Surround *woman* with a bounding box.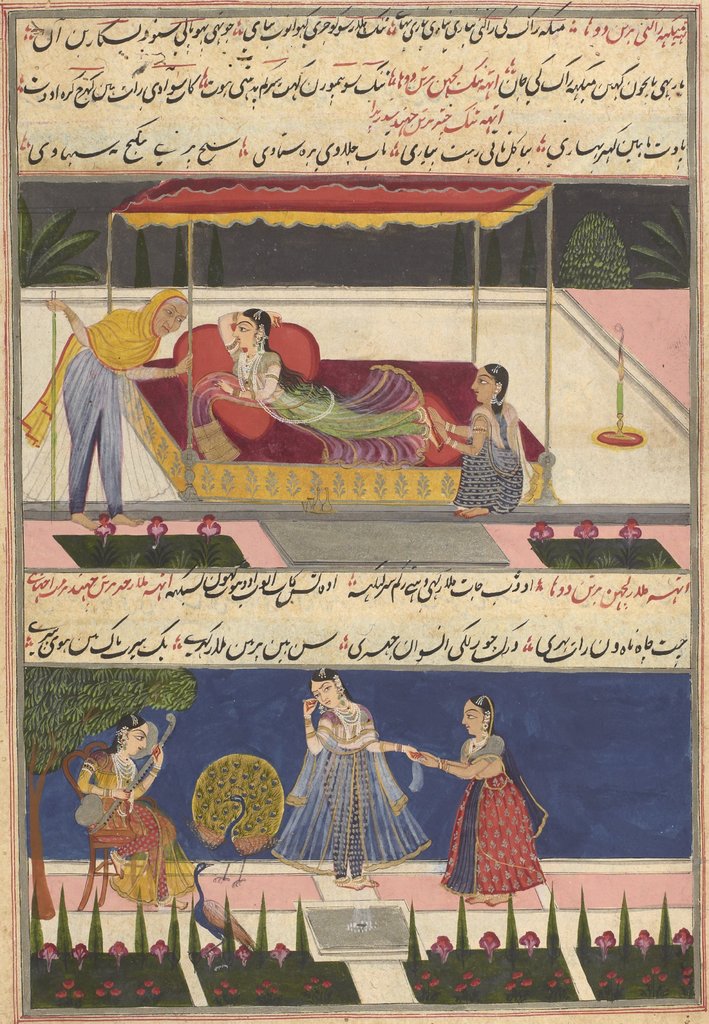
422/355/541/519.
